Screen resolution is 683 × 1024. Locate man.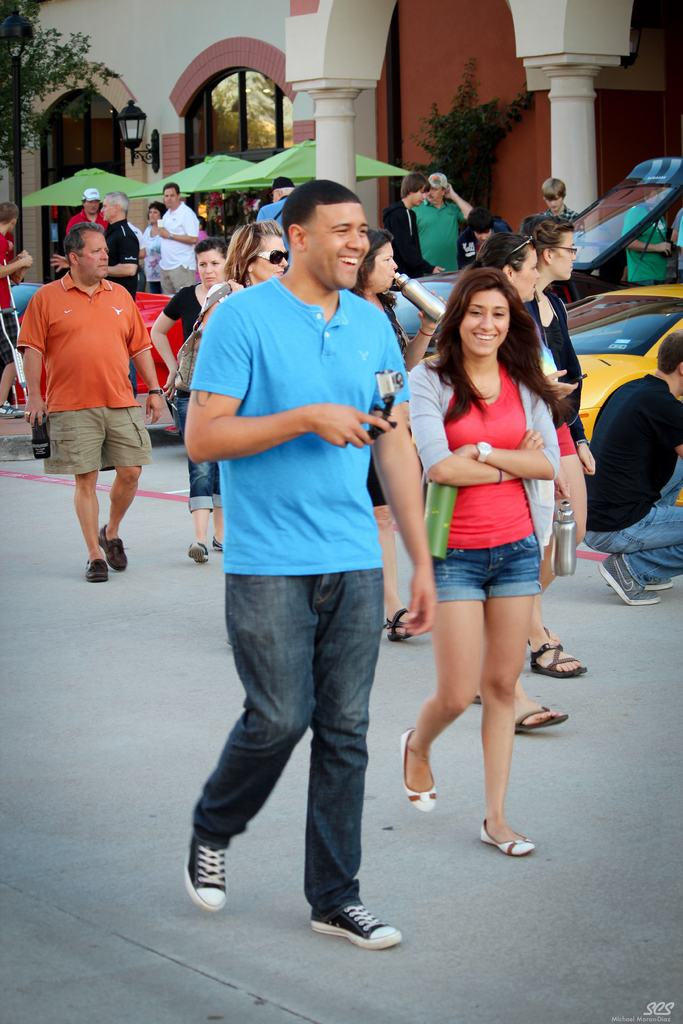
bbox(258, 183, 299, 264).
